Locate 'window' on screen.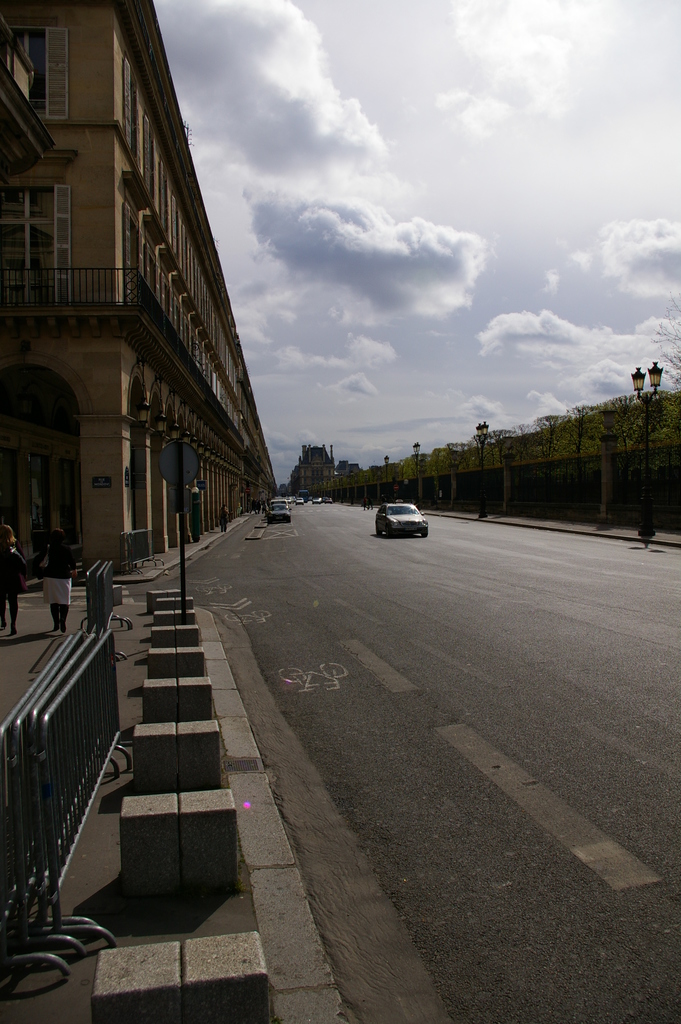
On screen at 143, 103, 161, 211.
